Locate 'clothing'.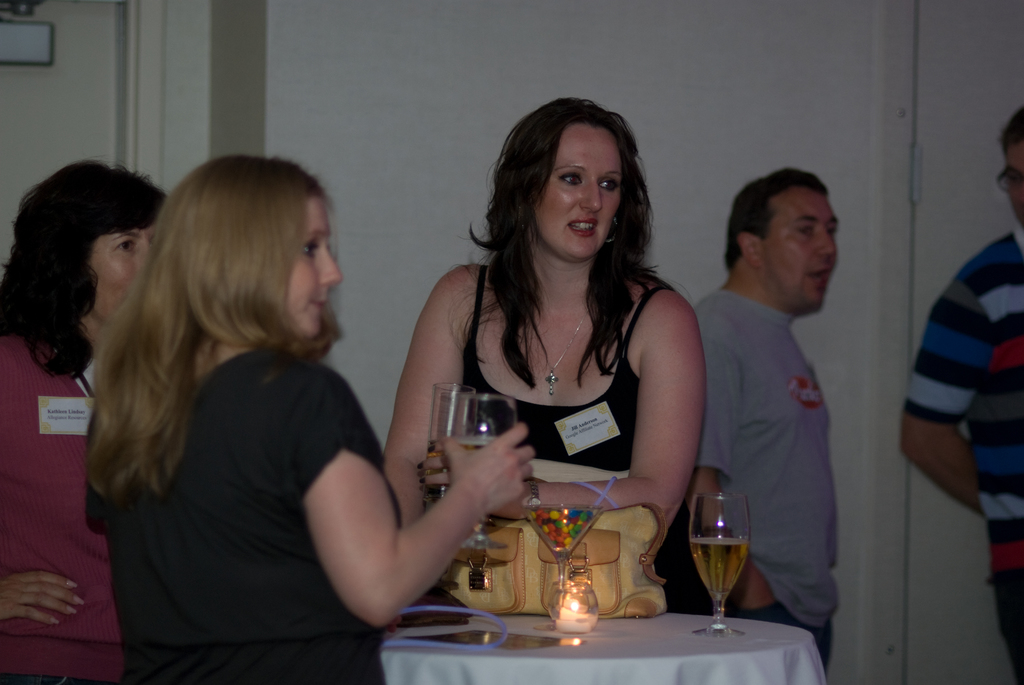
Bounding box: <box>461,281,705,610</box>.
